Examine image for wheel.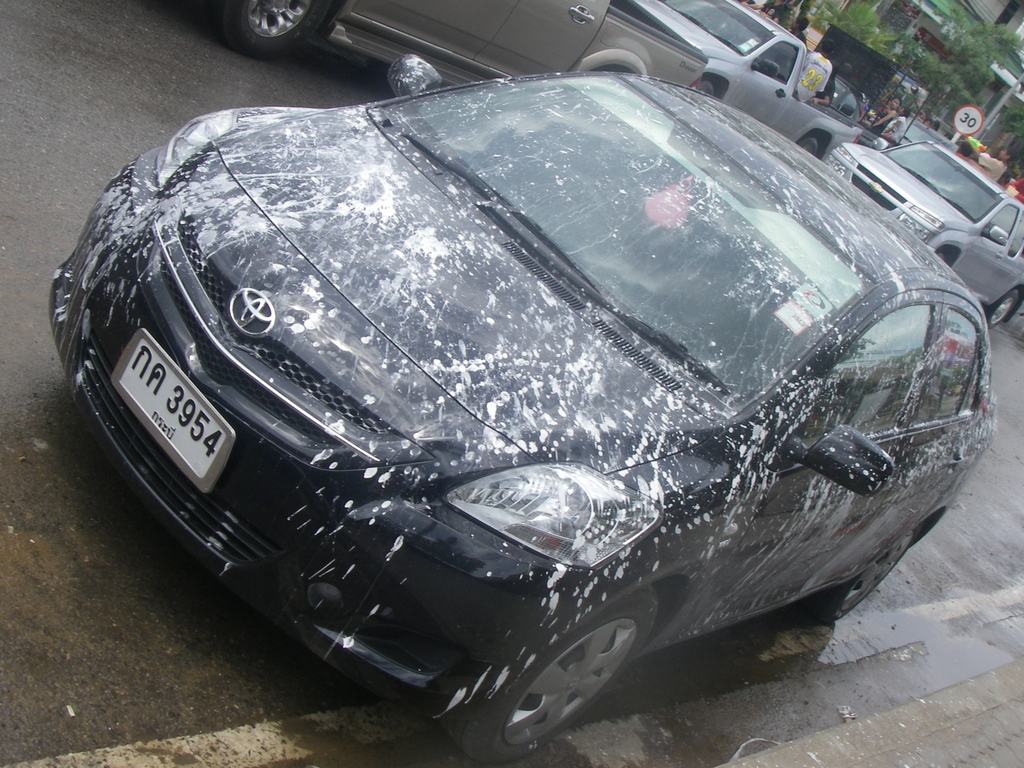
Examination result: <box>812,522,925,628</box>.
